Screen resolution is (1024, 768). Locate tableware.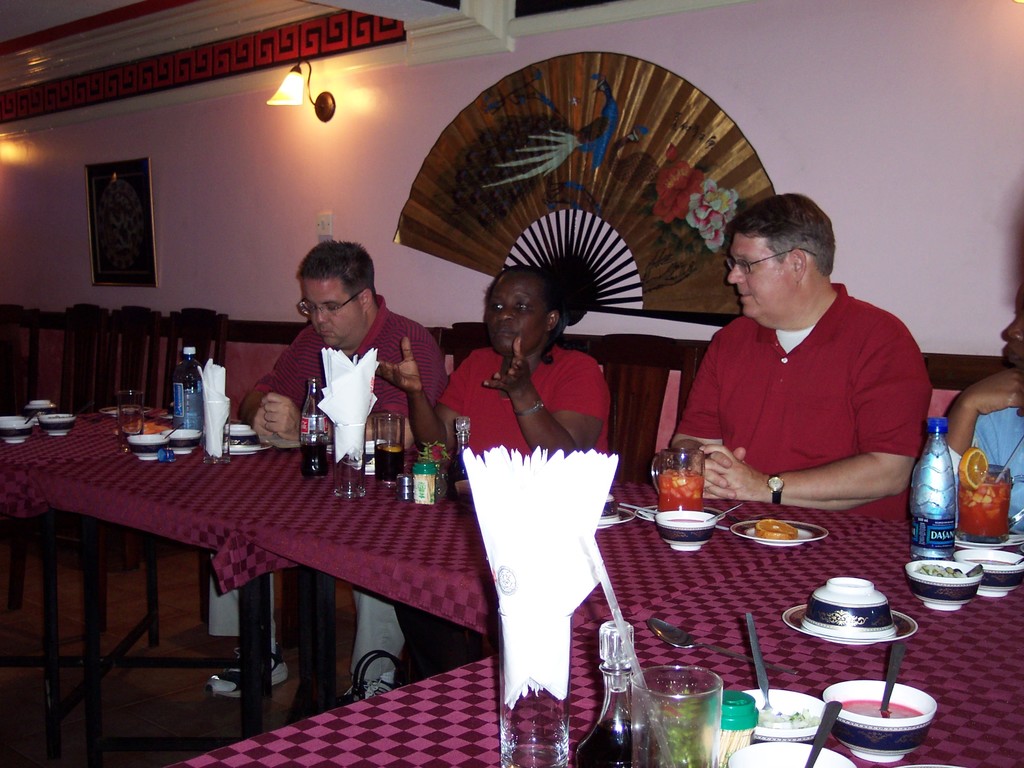
l=596, t=494, r=637, b=529.
